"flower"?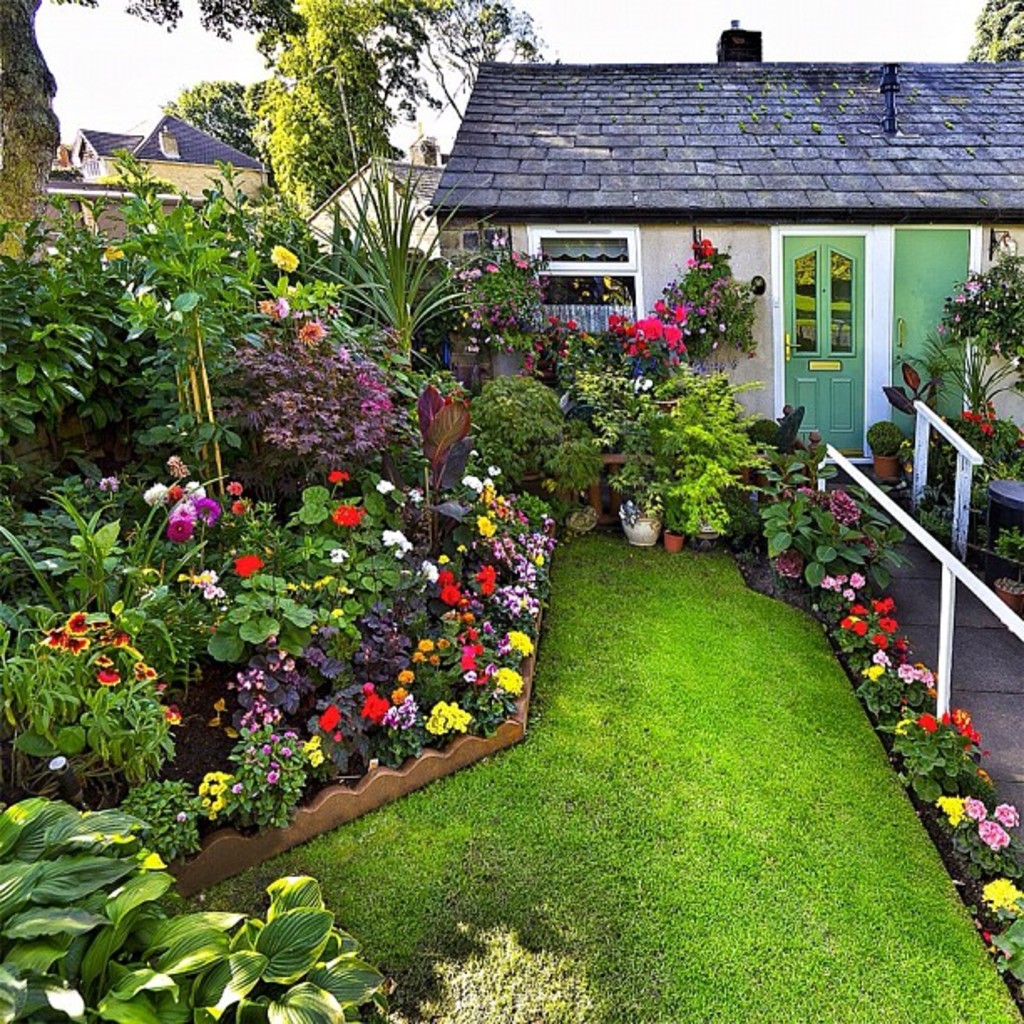
Rect(412, 637, 453, 663)
